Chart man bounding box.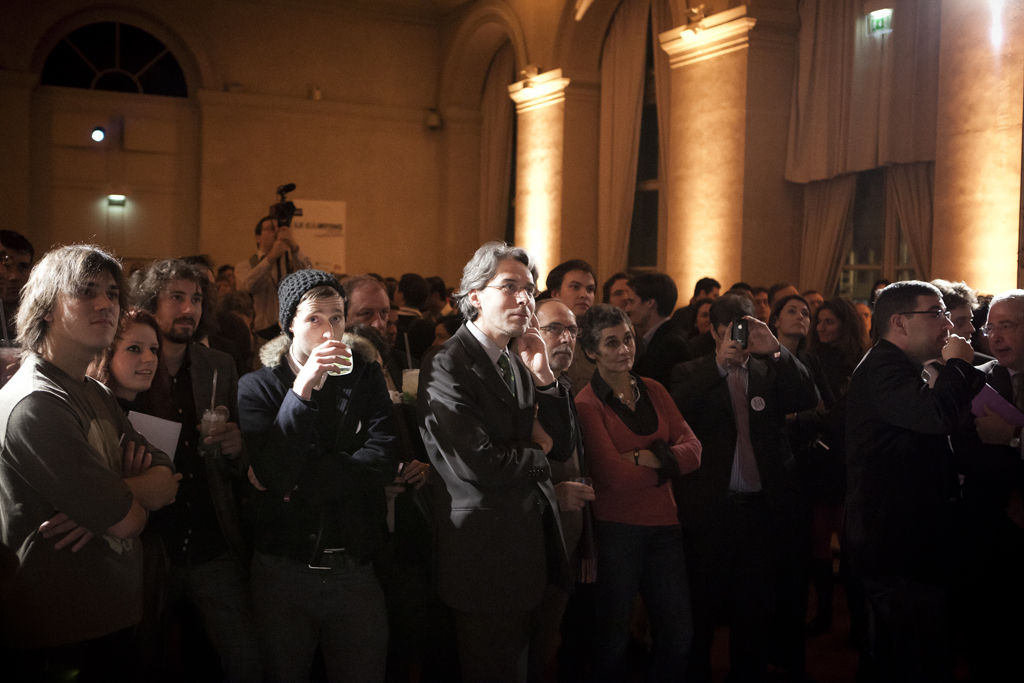
Charted: left=233, top=218, right=320, bottom=345.
